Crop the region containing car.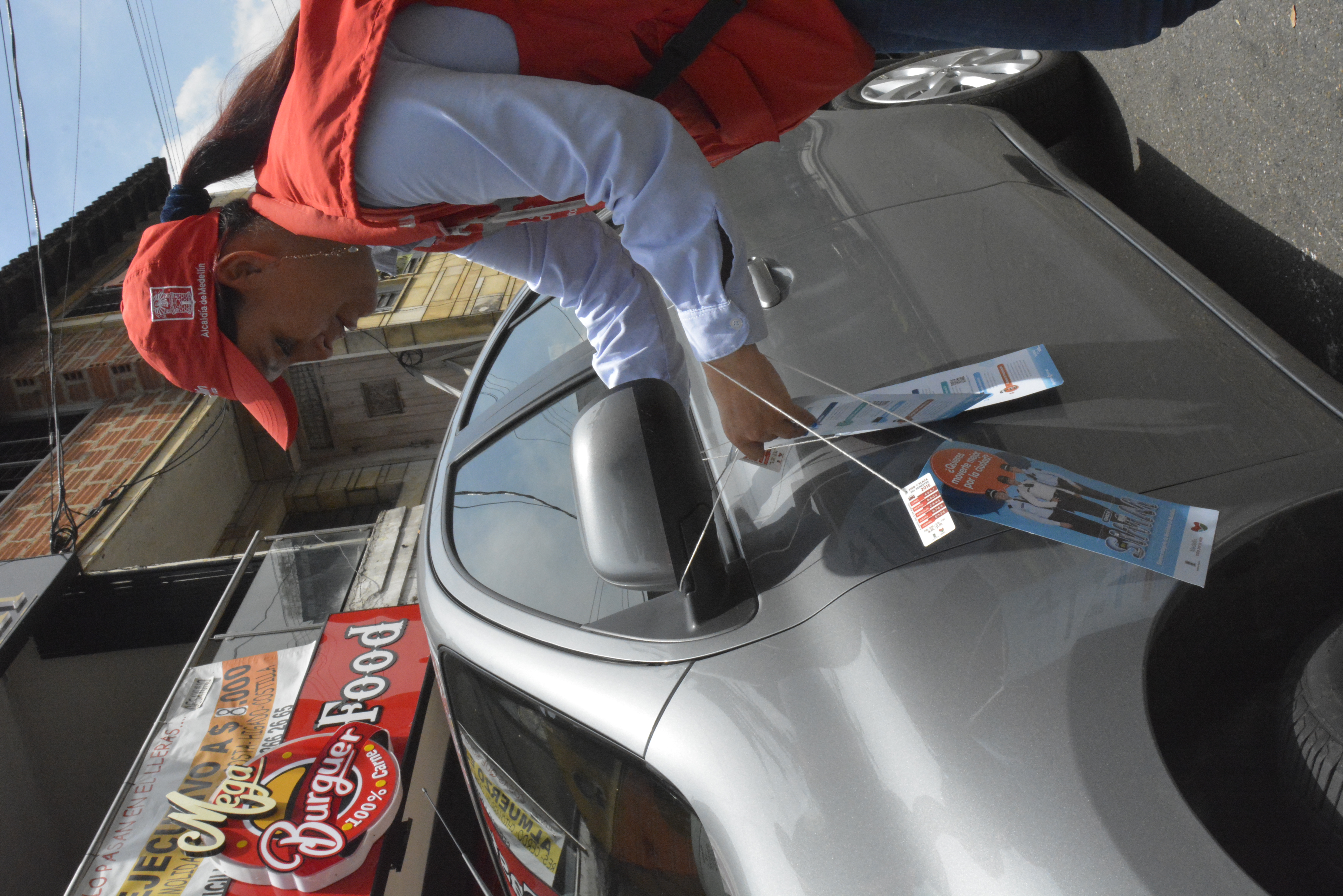
Crop region: <bbox>122, 13, 401, 267</bbox>.
